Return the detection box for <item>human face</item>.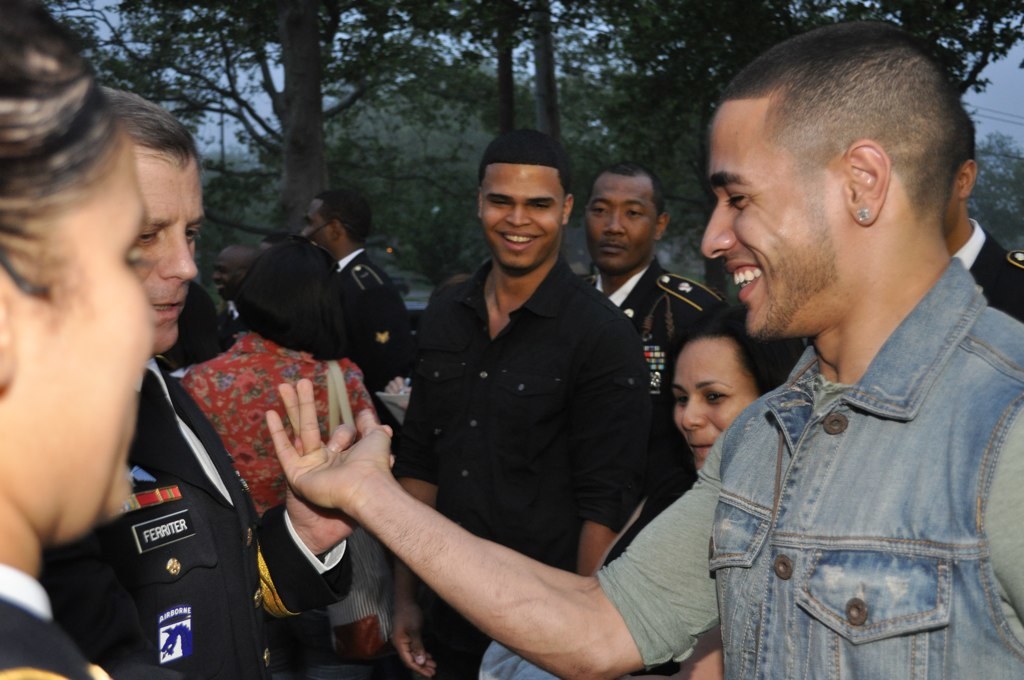
box(583, 177, 663, 273).
